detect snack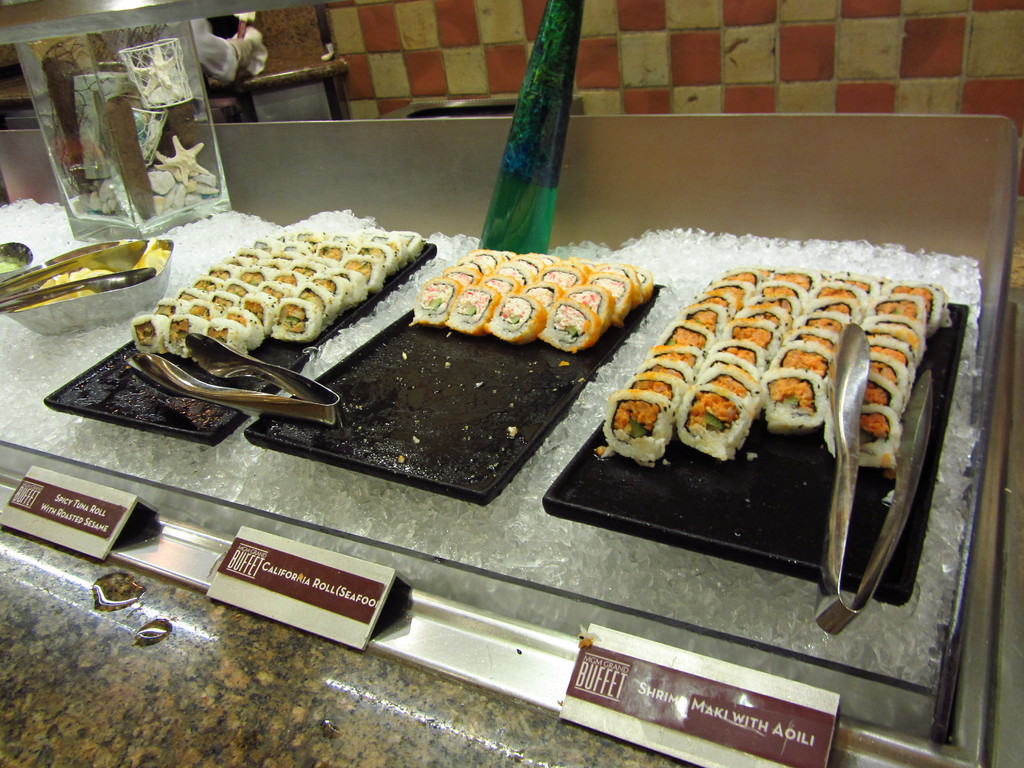
(598, 257, 961, 486)
